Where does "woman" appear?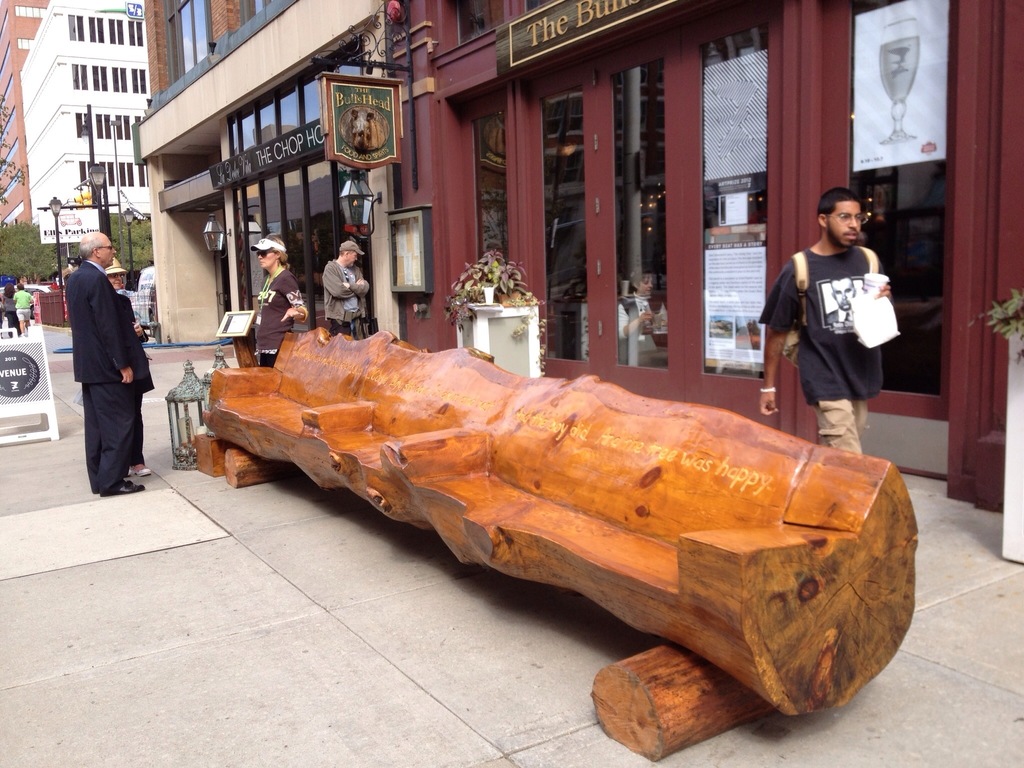
Appears at locate(15, 283, 35, 336).
